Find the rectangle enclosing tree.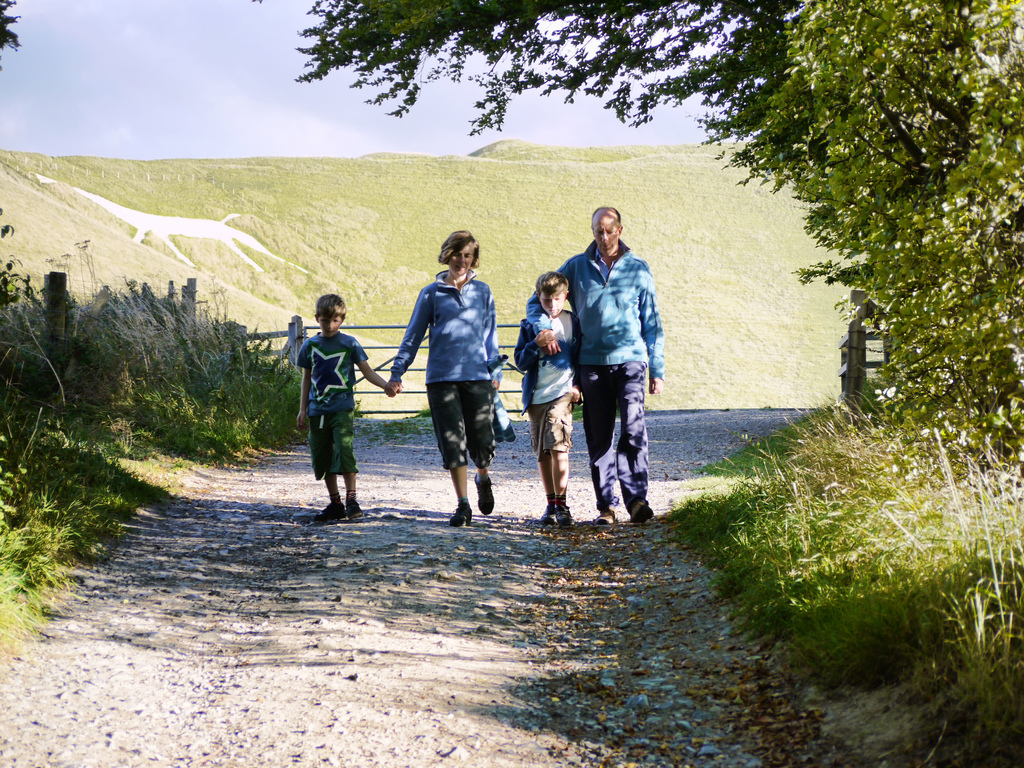
x1=720 y1=25 x2=998 y2=506.
